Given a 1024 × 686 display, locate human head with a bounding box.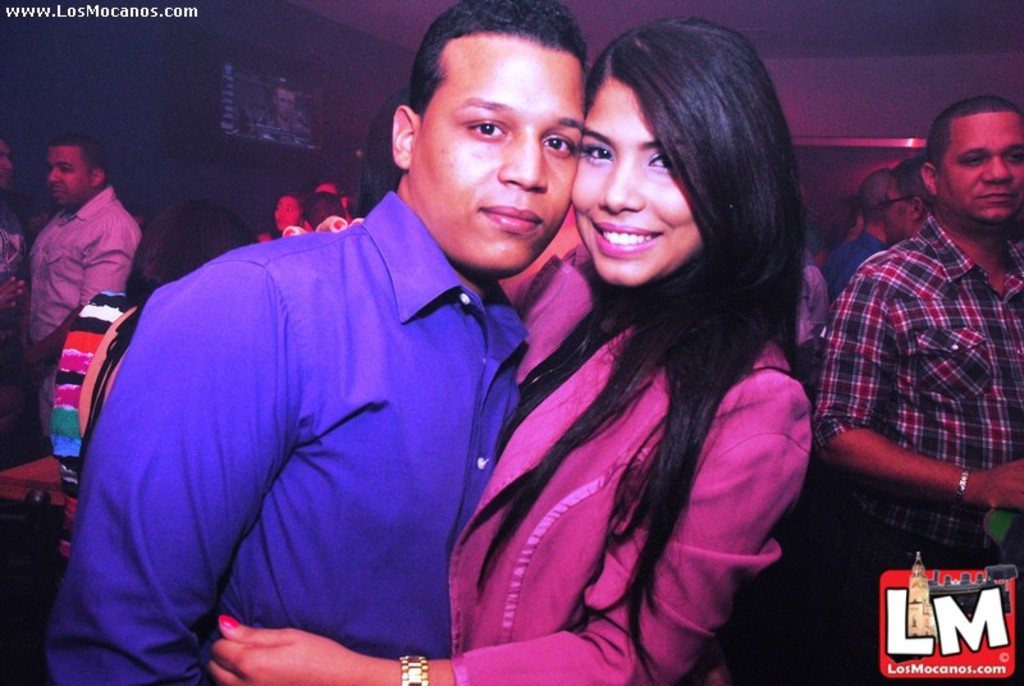
Located: rect(854, 165, 893, 243).
